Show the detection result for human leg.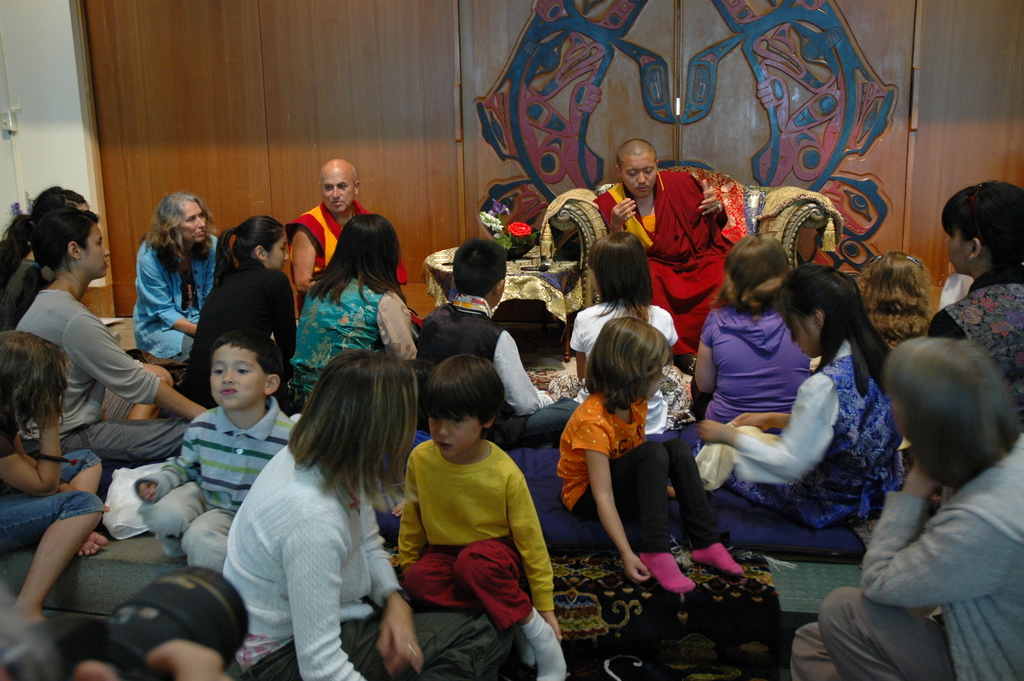
locate(505, 395, 584, 434).
